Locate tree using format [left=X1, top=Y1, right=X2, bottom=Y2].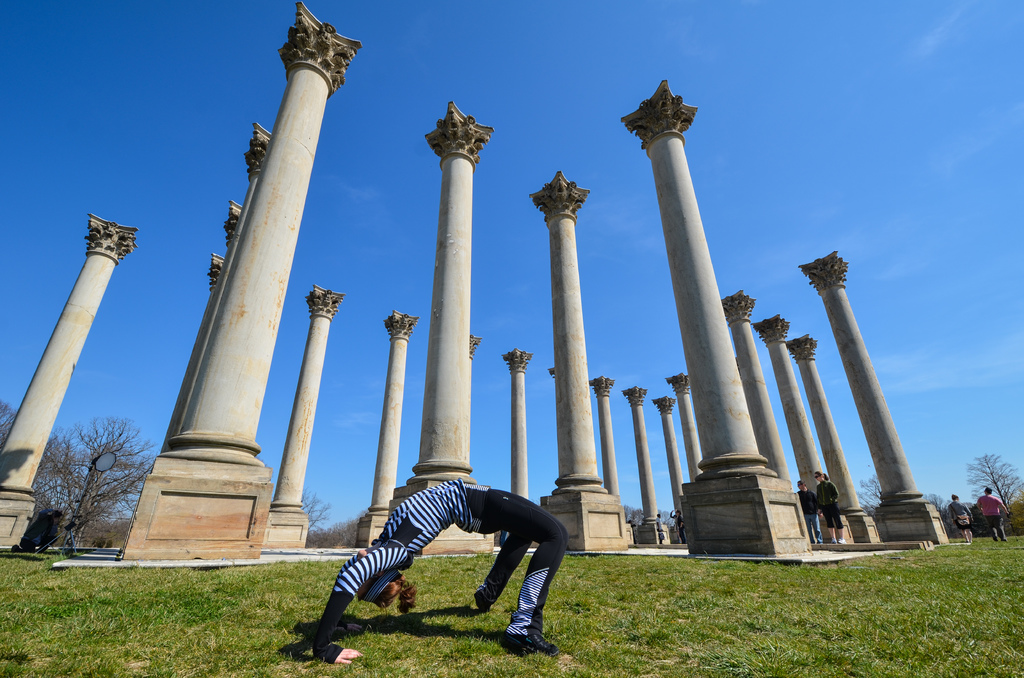
[left=855, top=470, right=880, bottom=515].
